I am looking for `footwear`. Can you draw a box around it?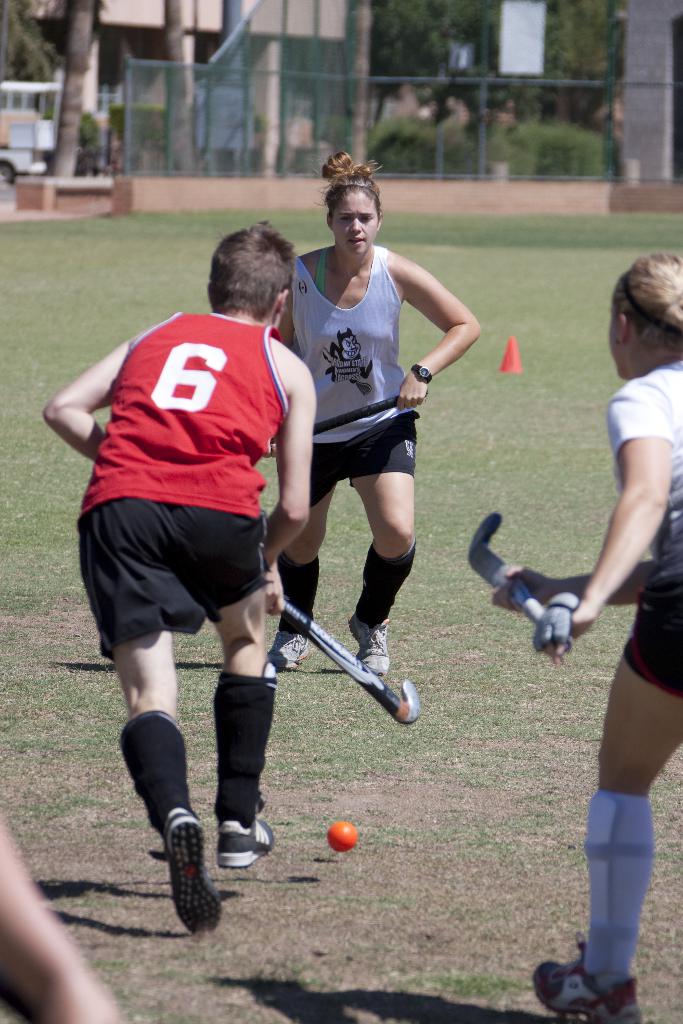
Sure, the bounding box is pyautogui.locateOnScreen(532, 956, 643, 1023).
